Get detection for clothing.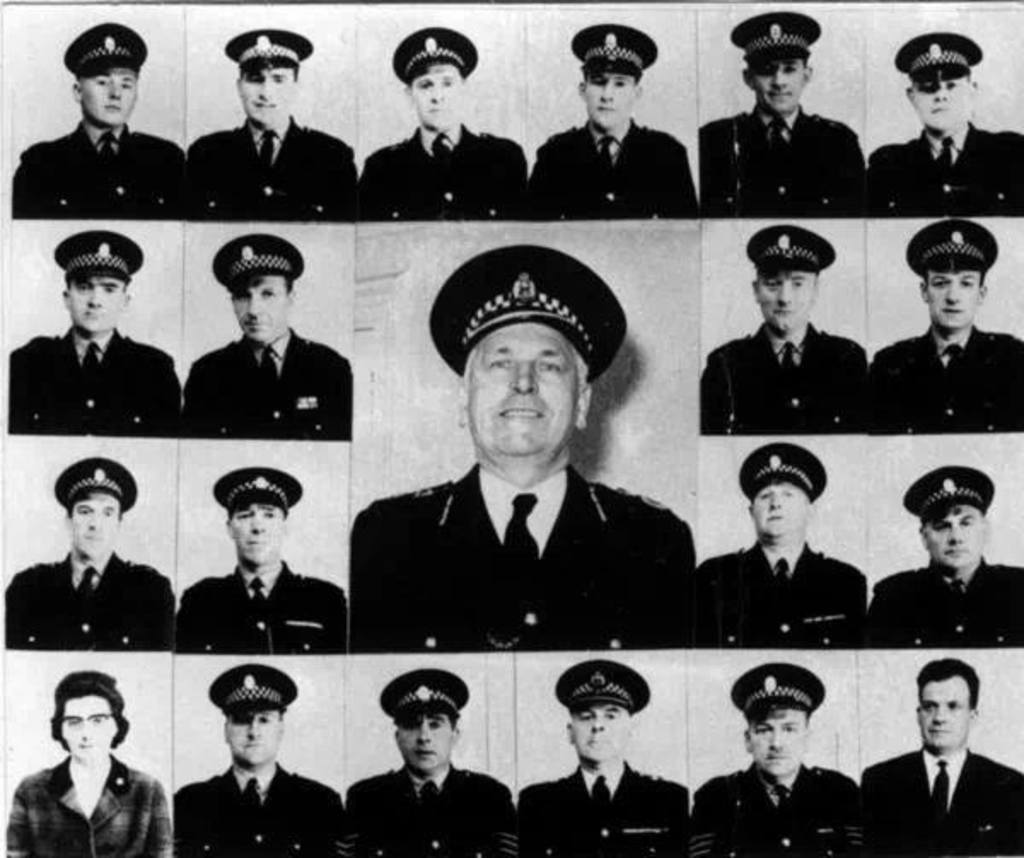
Detection: BBox(174, 559, 352, 657).
